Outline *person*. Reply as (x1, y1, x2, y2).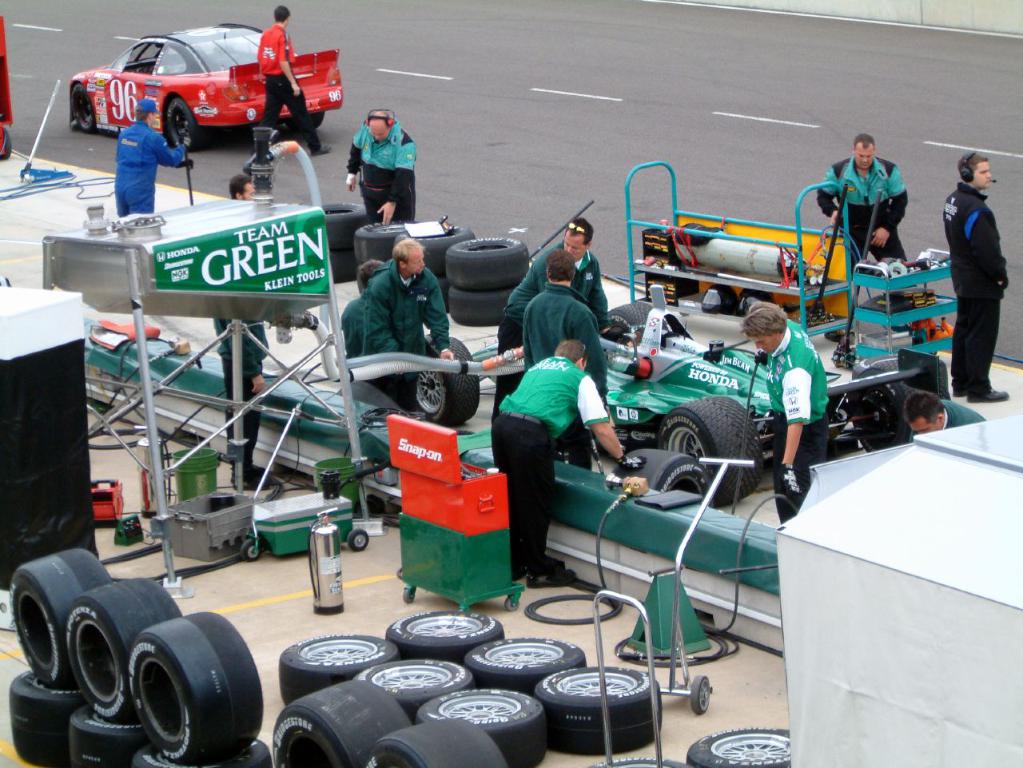
(214, 319, 272, 489).
